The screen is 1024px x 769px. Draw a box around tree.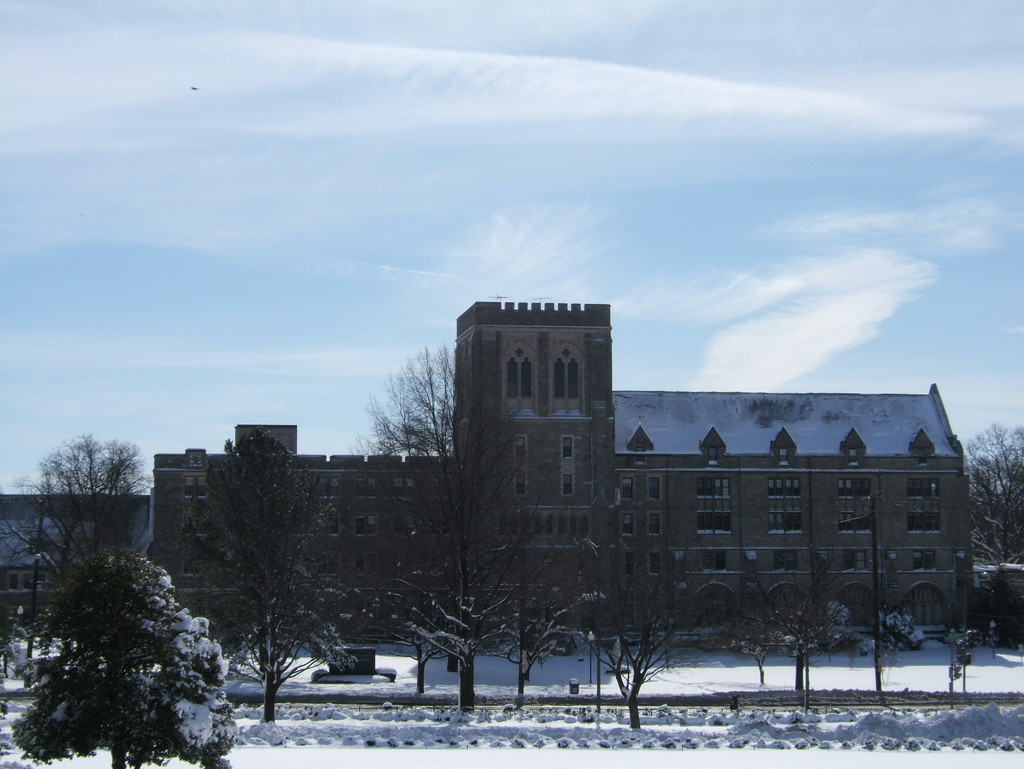
left=710, top=538, right=852, bottom=709.
